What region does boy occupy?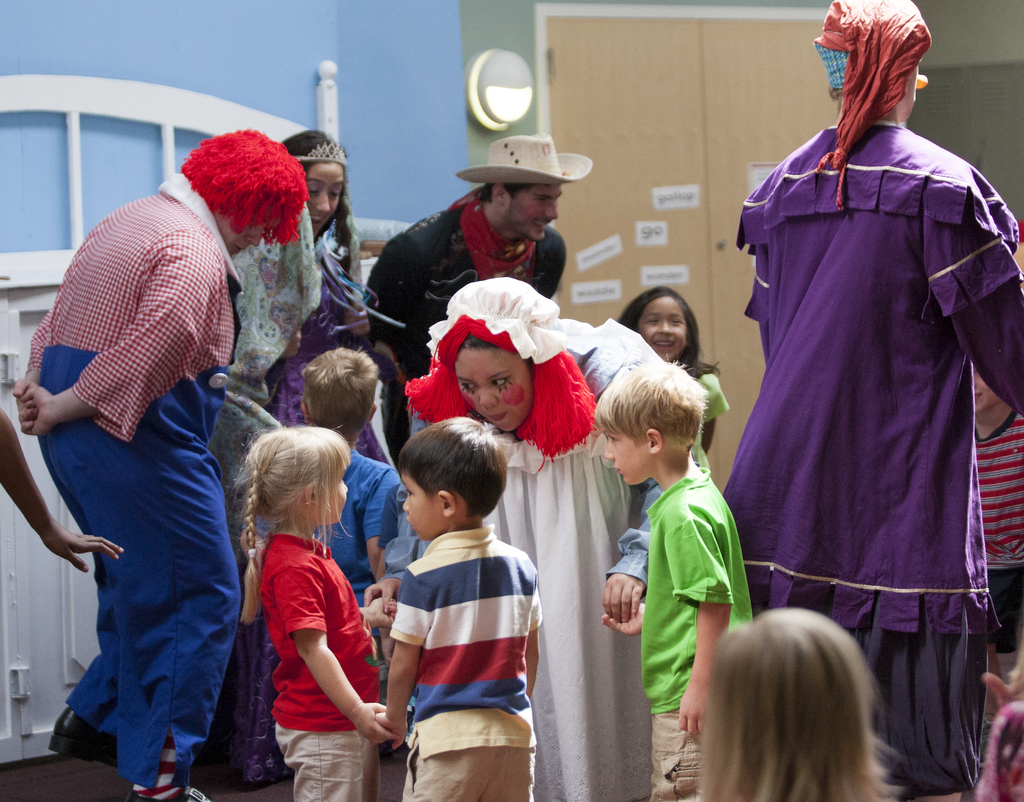
289, 343, 415, 693.
